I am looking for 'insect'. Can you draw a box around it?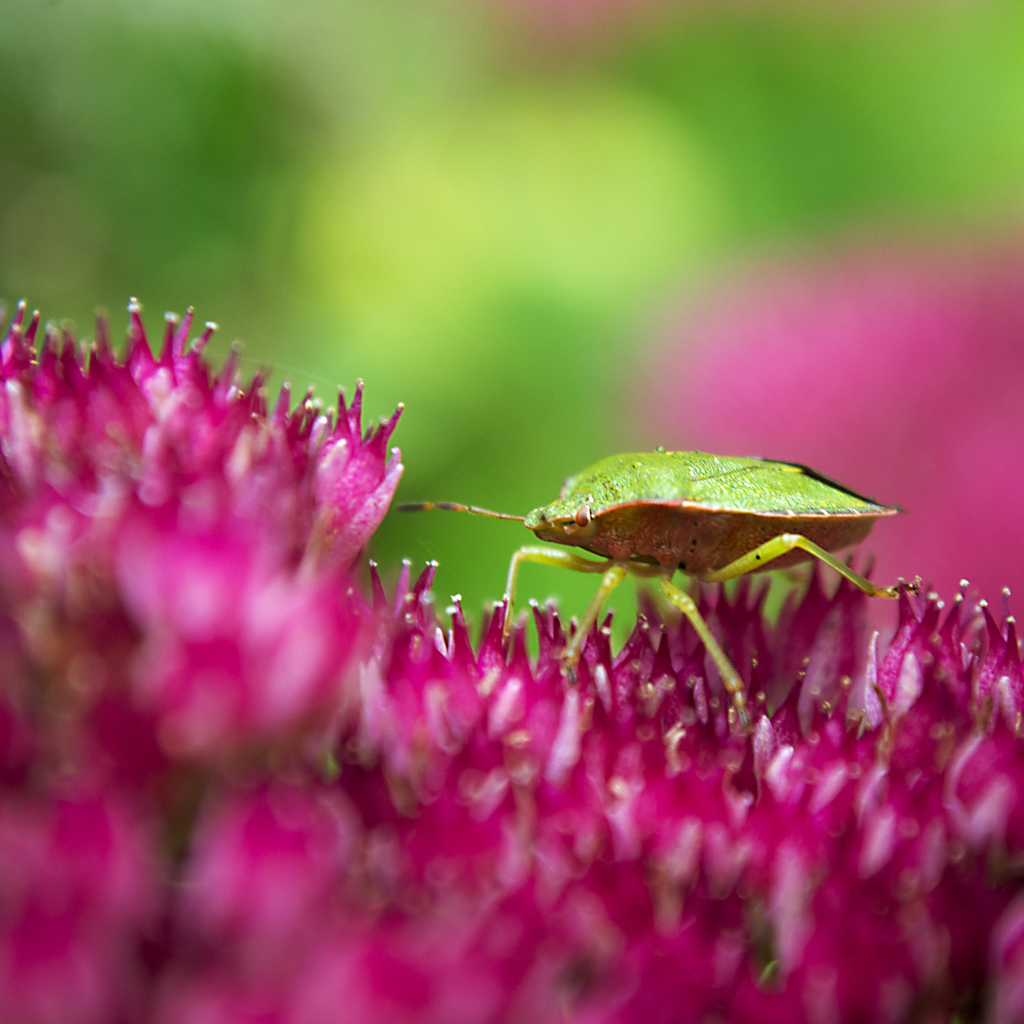
Sure, the bounding box is 392,442,914,728.
